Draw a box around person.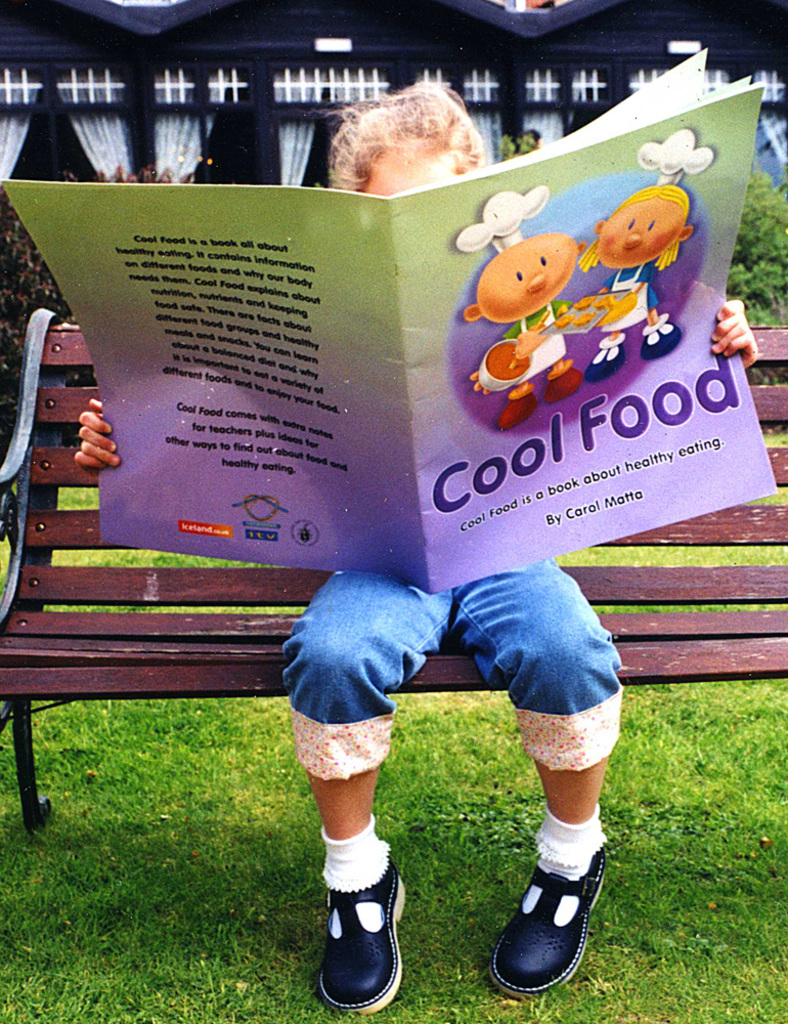
crop(576, 132, 719, 377).
